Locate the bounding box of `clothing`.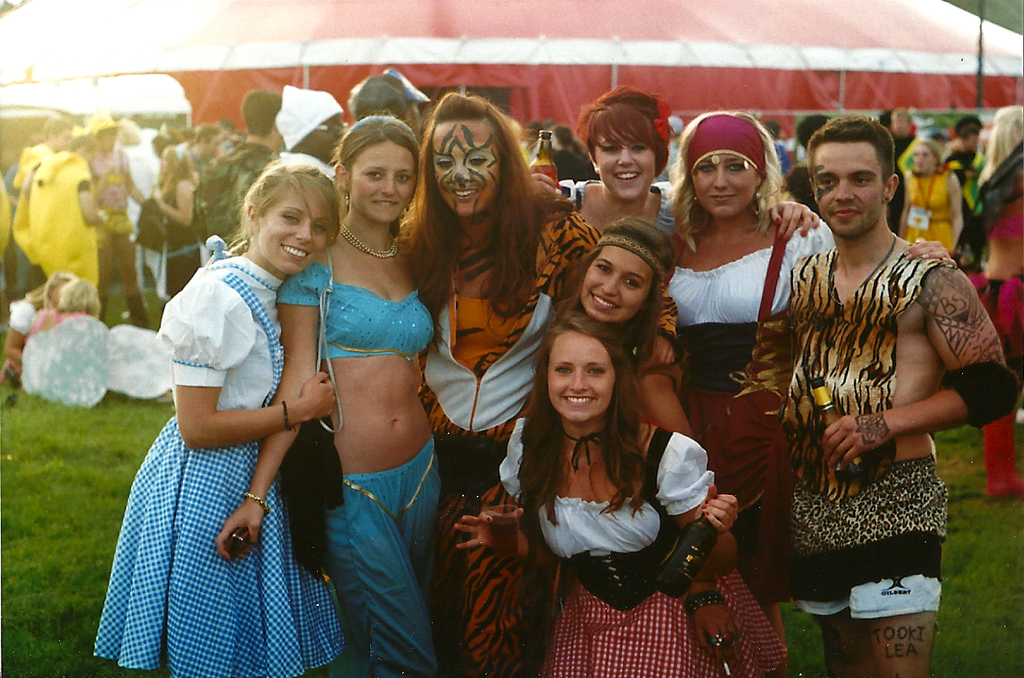
Bounding box: 769 450 948 617.
